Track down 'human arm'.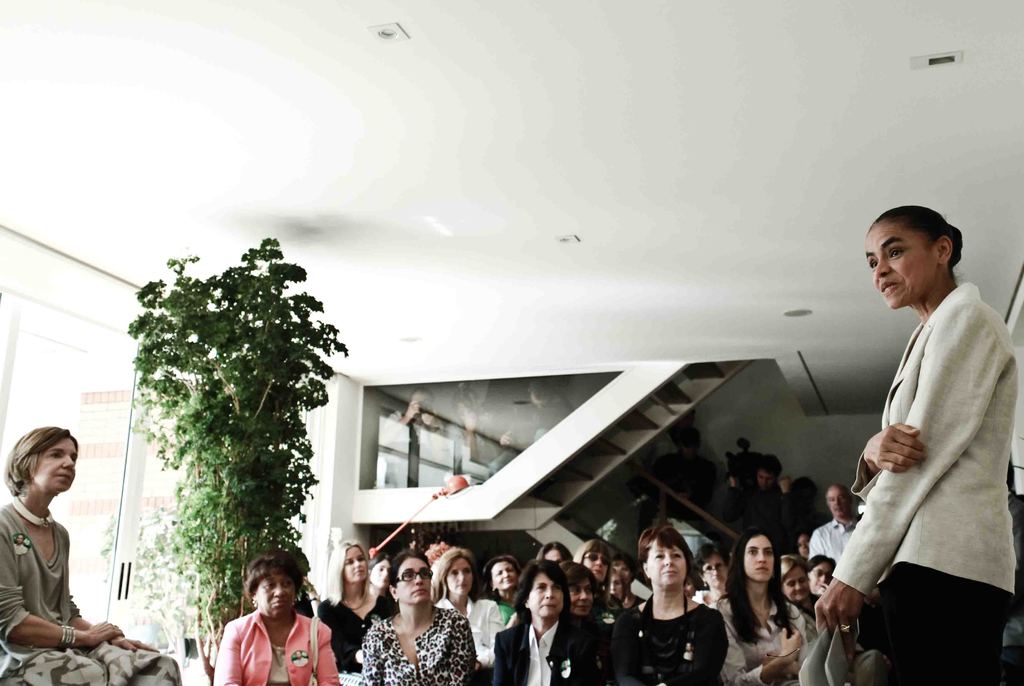
Tracked to <region>214, 618, 241, 685</region>.
